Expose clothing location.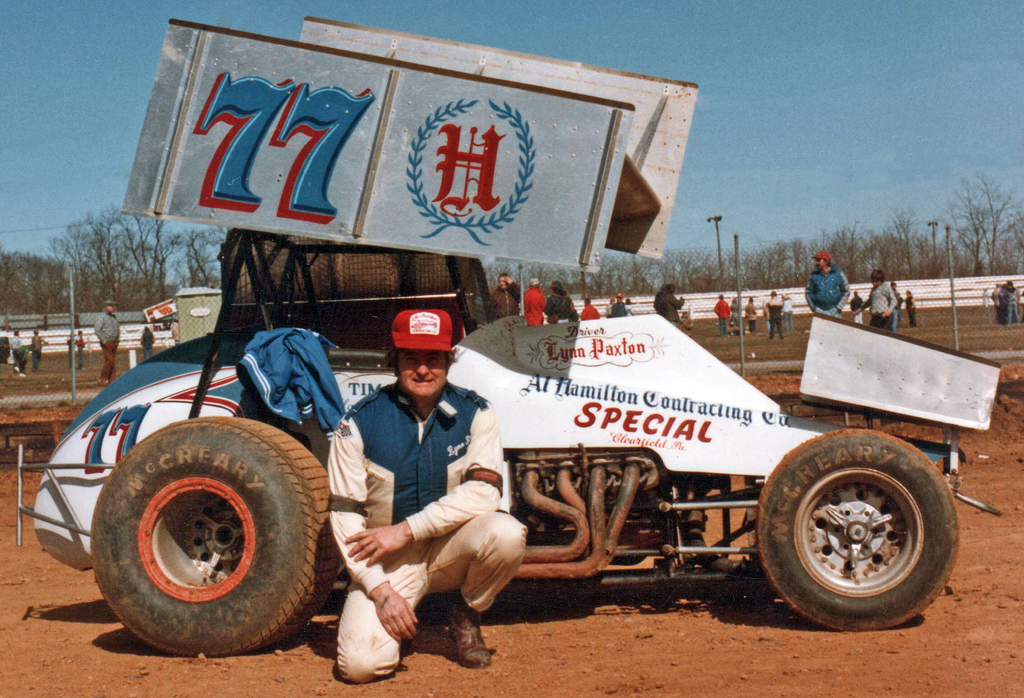
Exposed at <bbox>739, 303, 760, 334</bbox>.
